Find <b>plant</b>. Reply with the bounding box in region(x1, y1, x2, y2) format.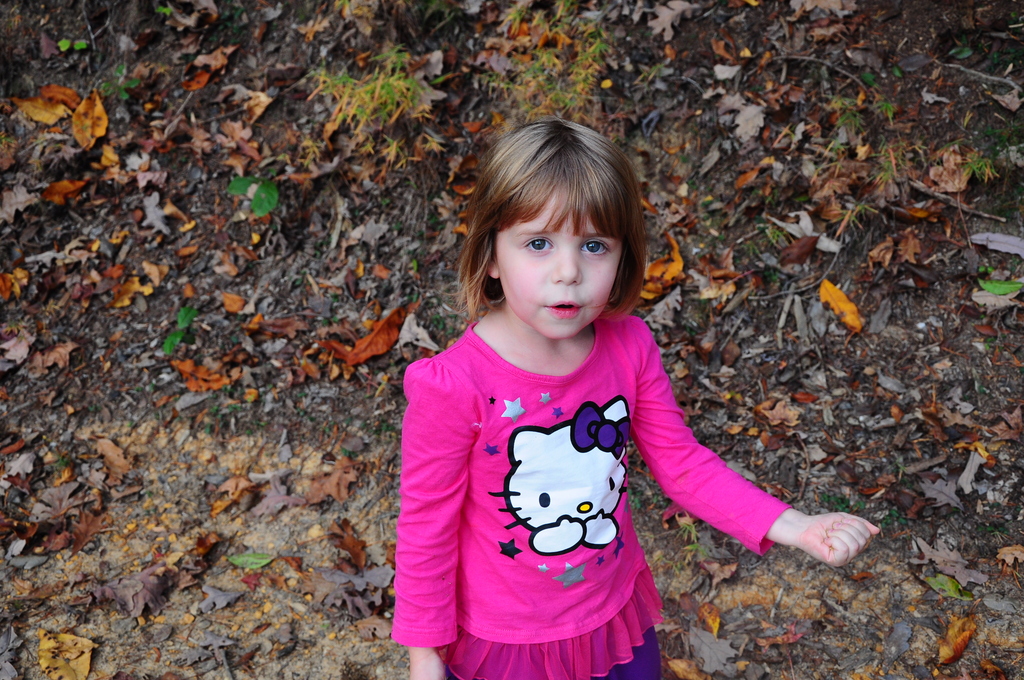
region(99, 58, 135, 119).
